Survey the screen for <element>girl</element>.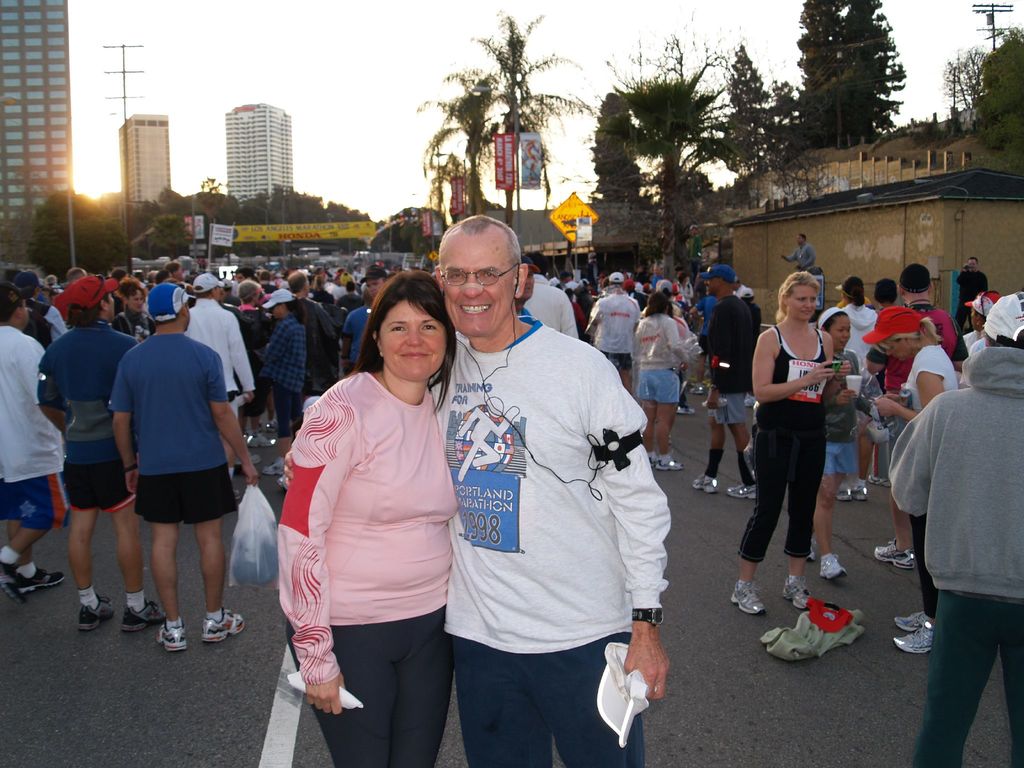
Survey found: region(814, 303, 867, 579).
